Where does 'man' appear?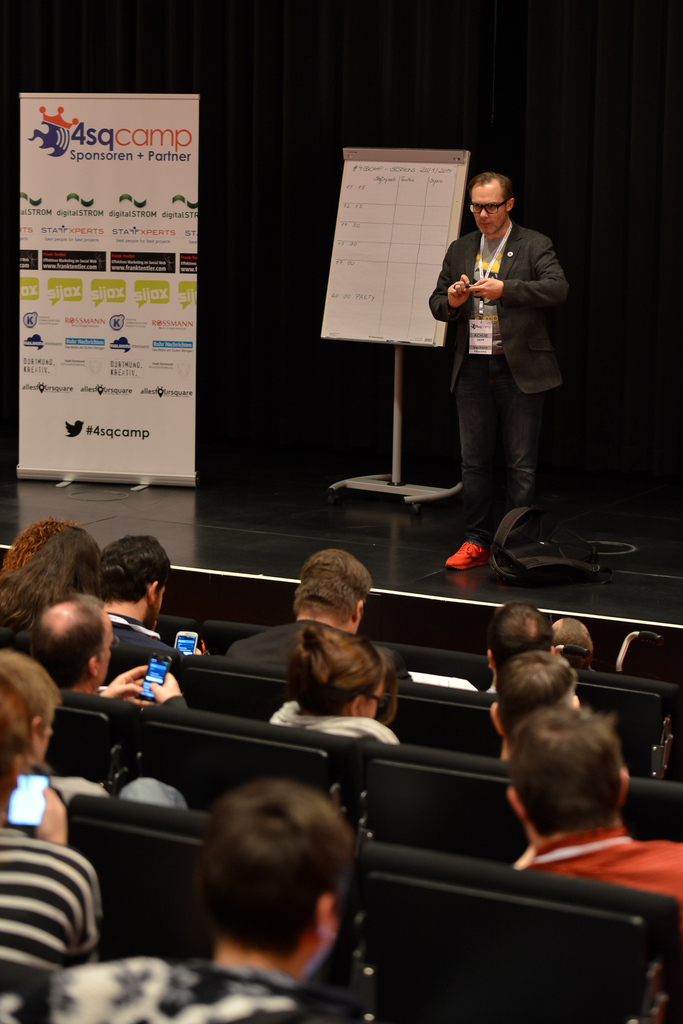
Appears at detection(210, 547, 413, 673).
